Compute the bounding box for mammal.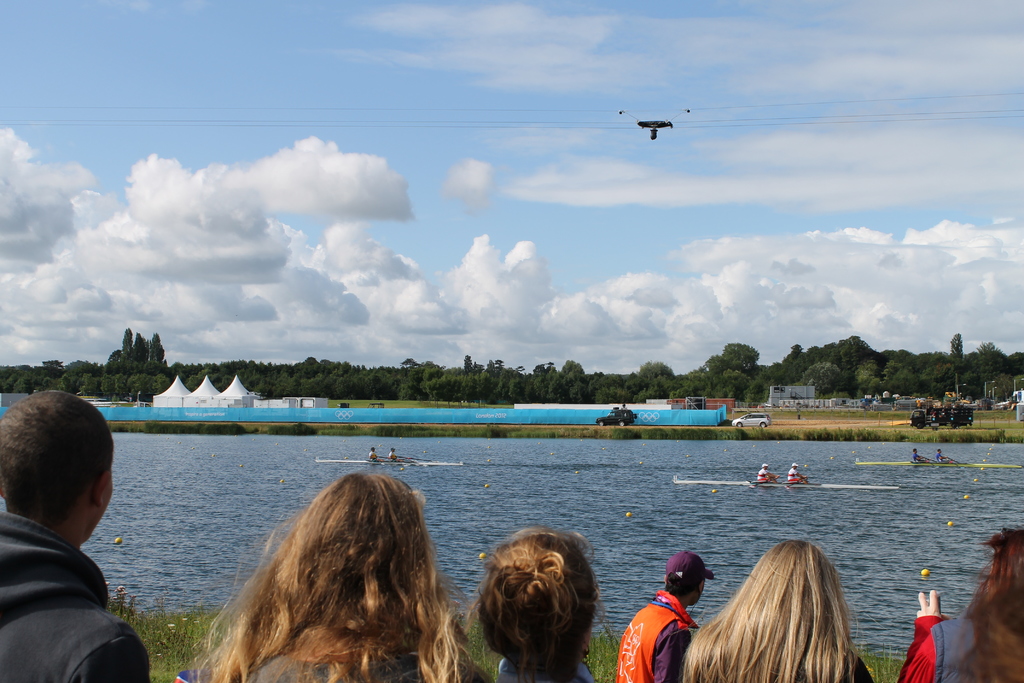
{"left": 895, "top": 526, "right": 1023, "bottom": 682}.
